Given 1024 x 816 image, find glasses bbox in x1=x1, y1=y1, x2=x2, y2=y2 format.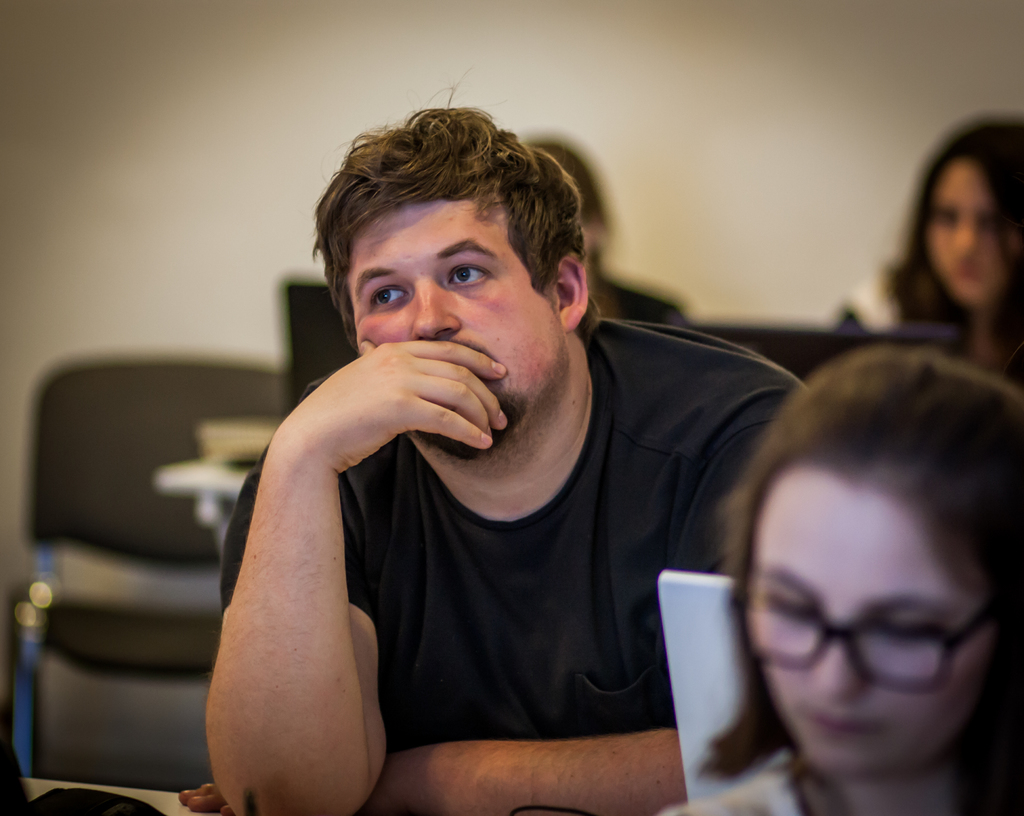
x1=729, y1=582, x2=998, y2=699.
